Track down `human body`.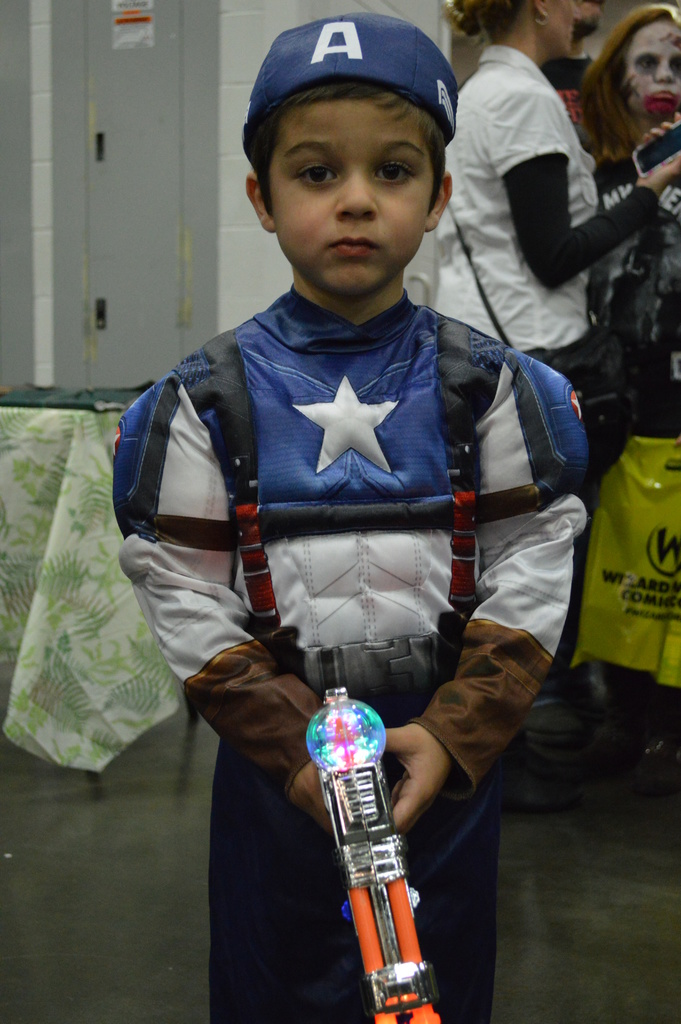
Tracked to bbox=(396, 42, 680, 814).
